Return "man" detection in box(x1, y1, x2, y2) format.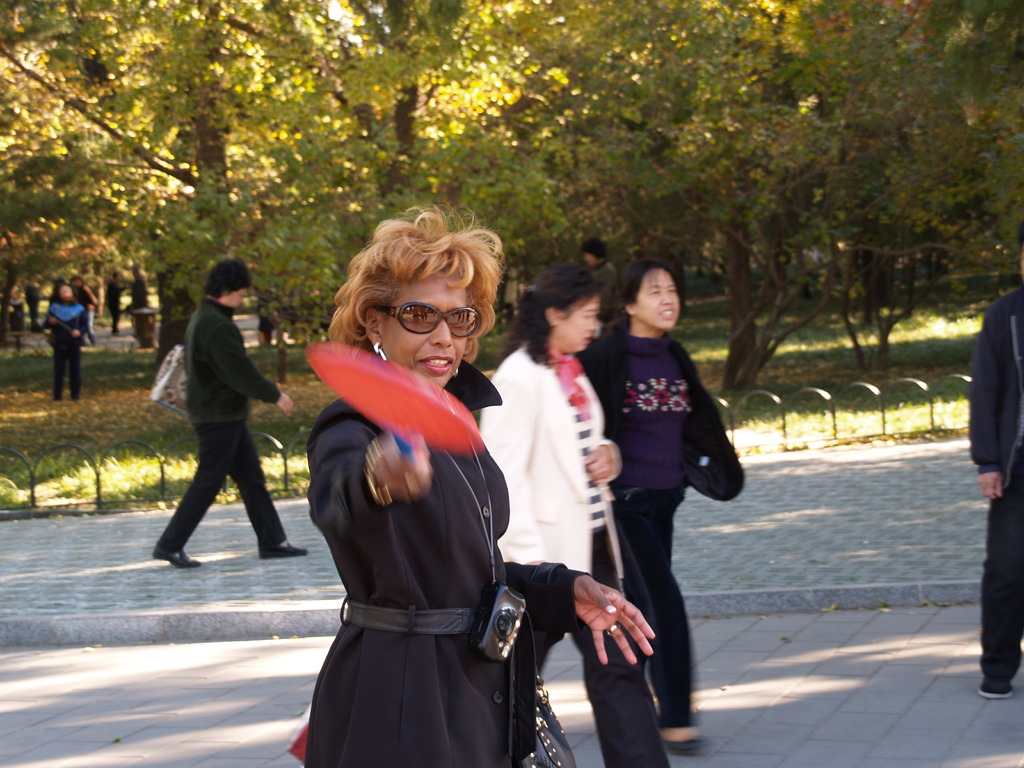
box(45, 284, 93, 408).
